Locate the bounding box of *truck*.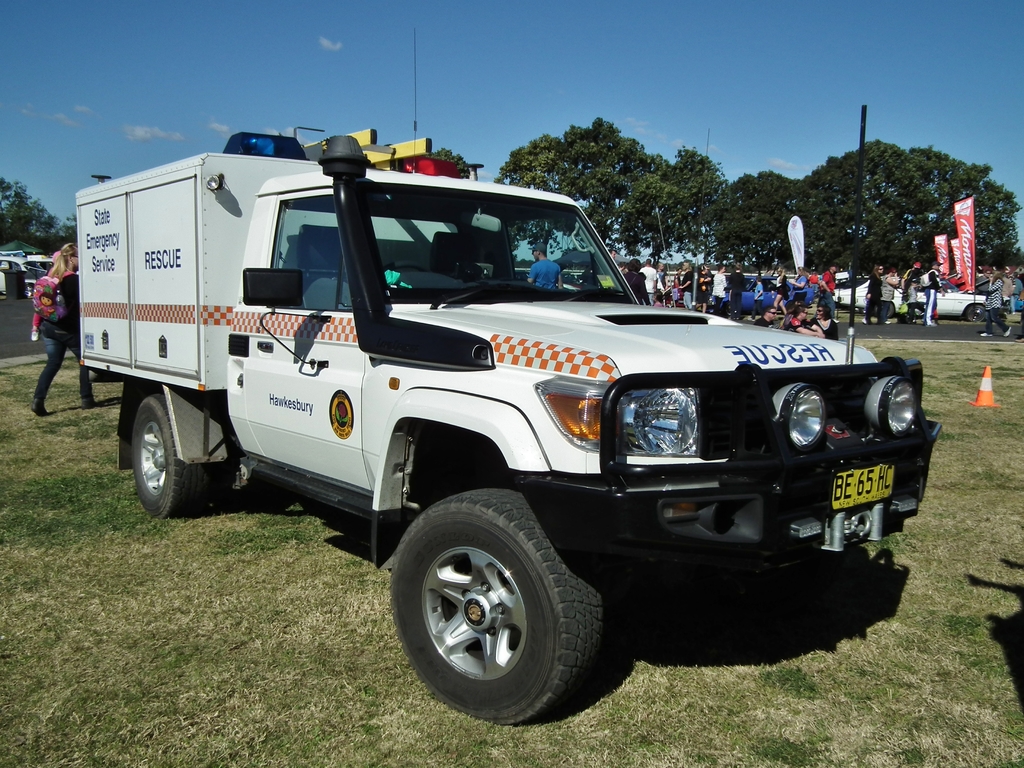
Bounding box: [x1=75, y1=125, x2=943, y2=728].
